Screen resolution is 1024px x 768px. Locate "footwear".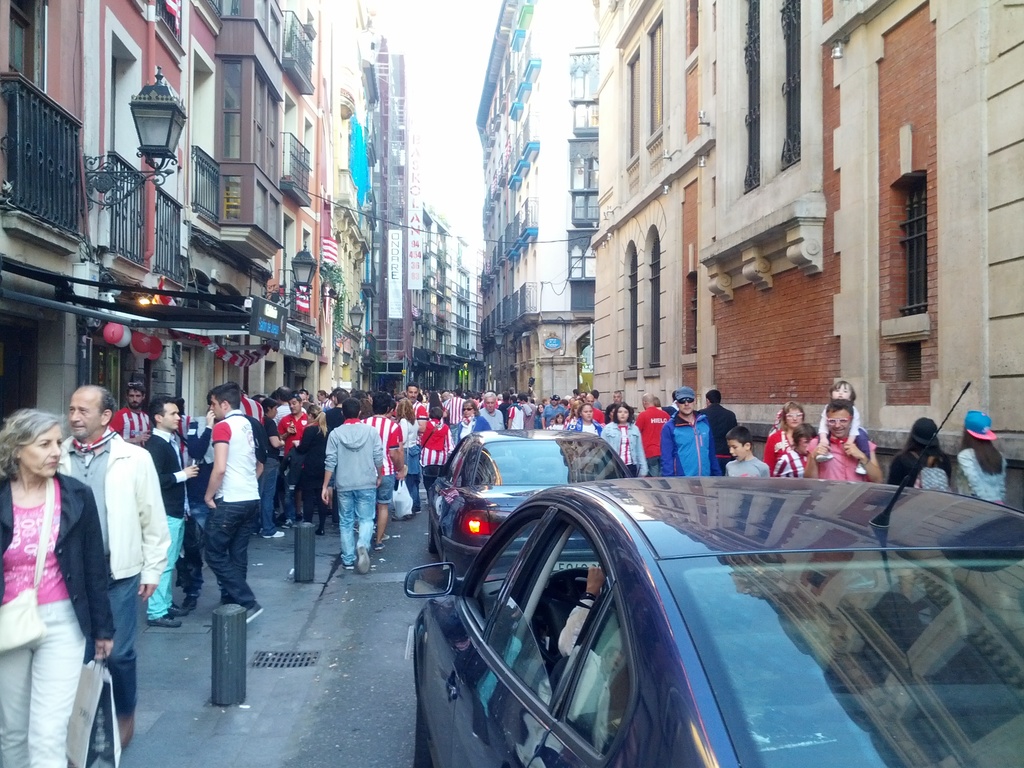
l=339, t=559, r=358, b=577.
